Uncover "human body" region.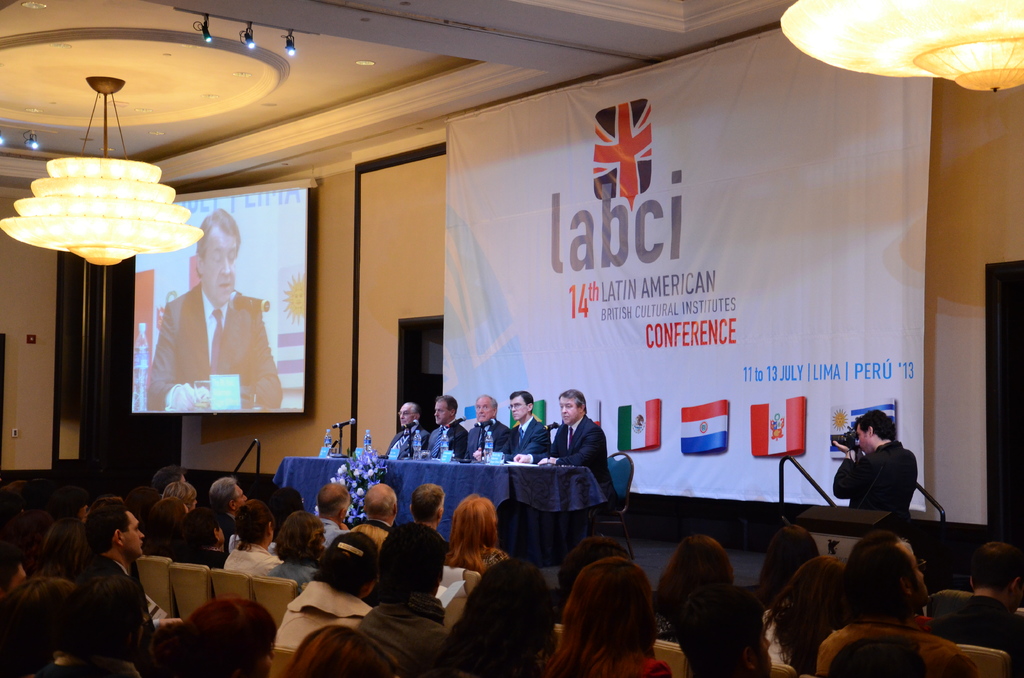
Uncovered: {"left": 173, "top": 545, "right": 227, "bottom": 568}.
